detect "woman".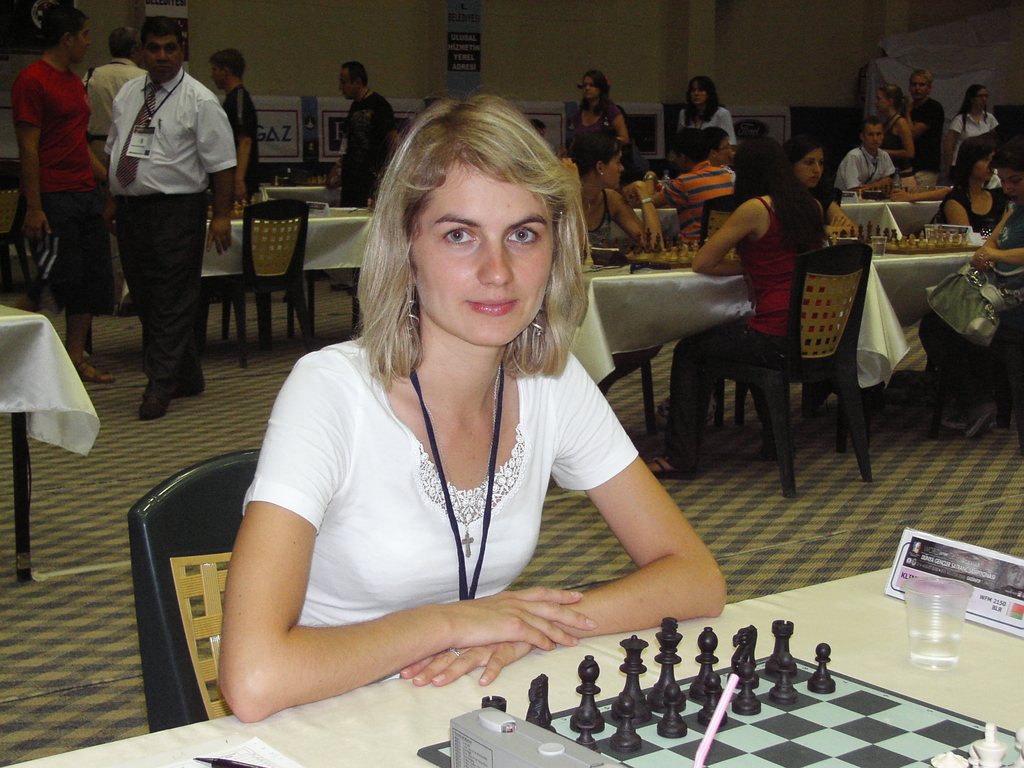
Detected at 941 138 1006 238.
